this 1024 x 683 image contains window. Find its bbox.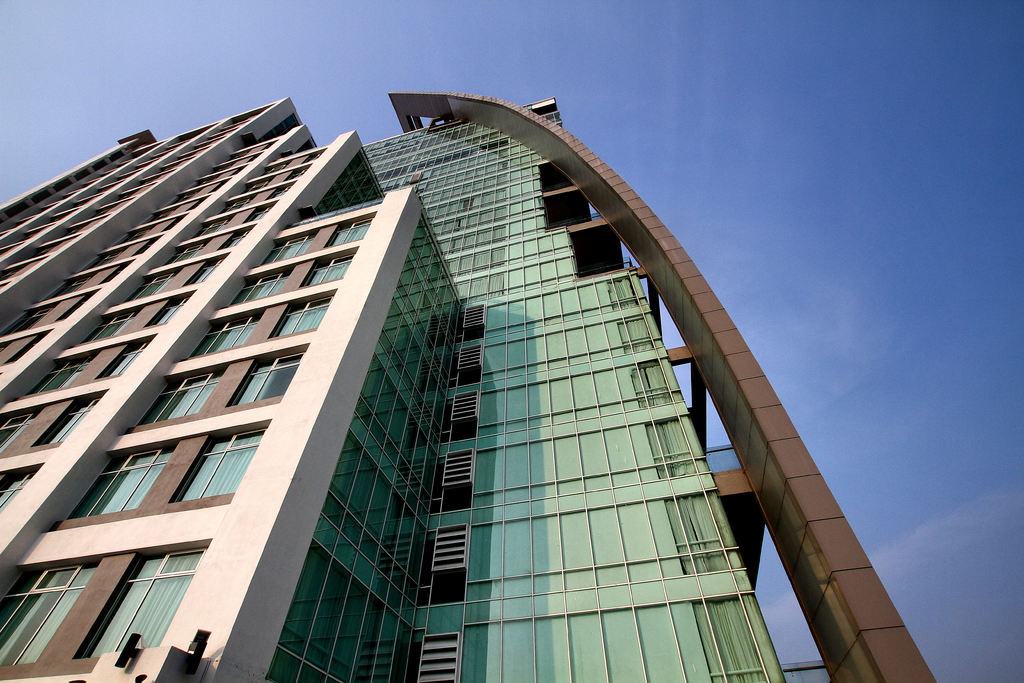
pyautogui.locateOnScreen(132, 365, 231, 425).
